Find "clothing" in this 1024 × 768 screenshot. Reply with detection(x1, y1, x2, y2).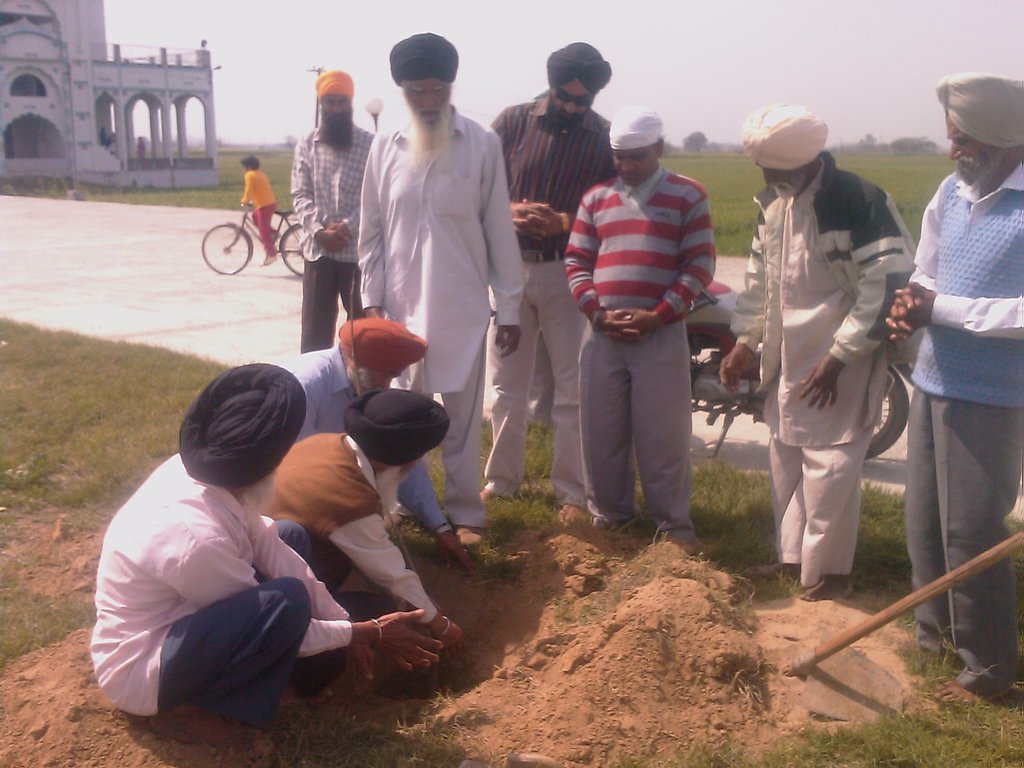
detection(287, 347, 453, 536).
